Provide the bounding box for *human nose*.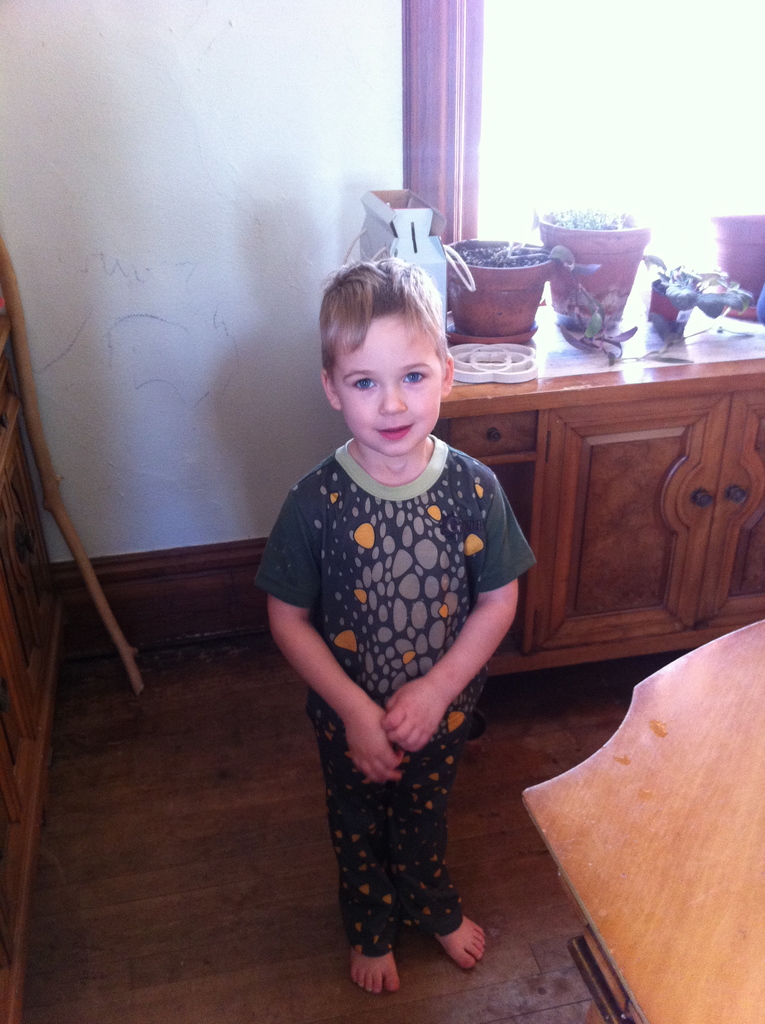
(376, 383, 411, 418).
